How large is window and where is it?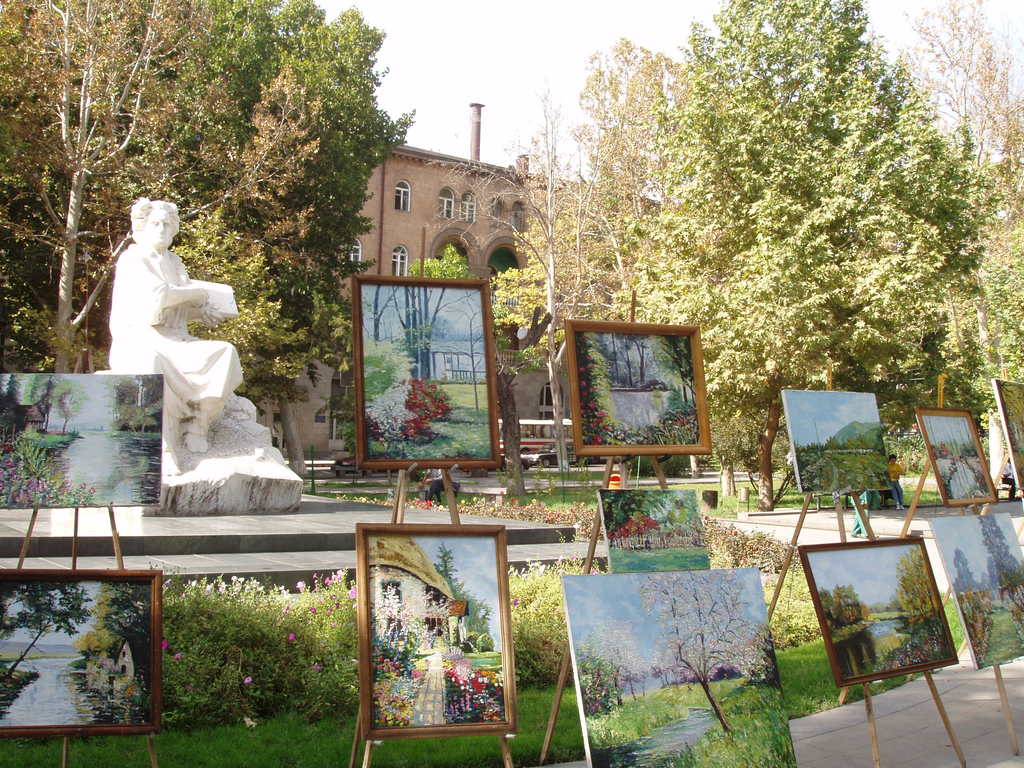
Bounding box: [x1=435, y1=184, x2=457, y2=221].
